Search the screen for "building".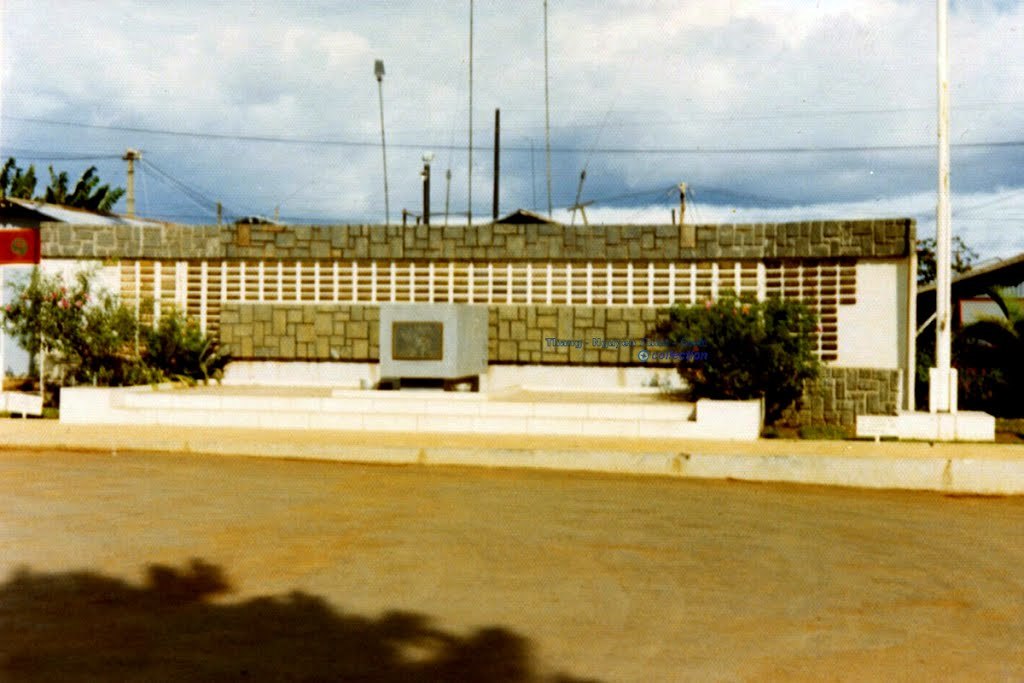
Found at 0,113,974,428.
